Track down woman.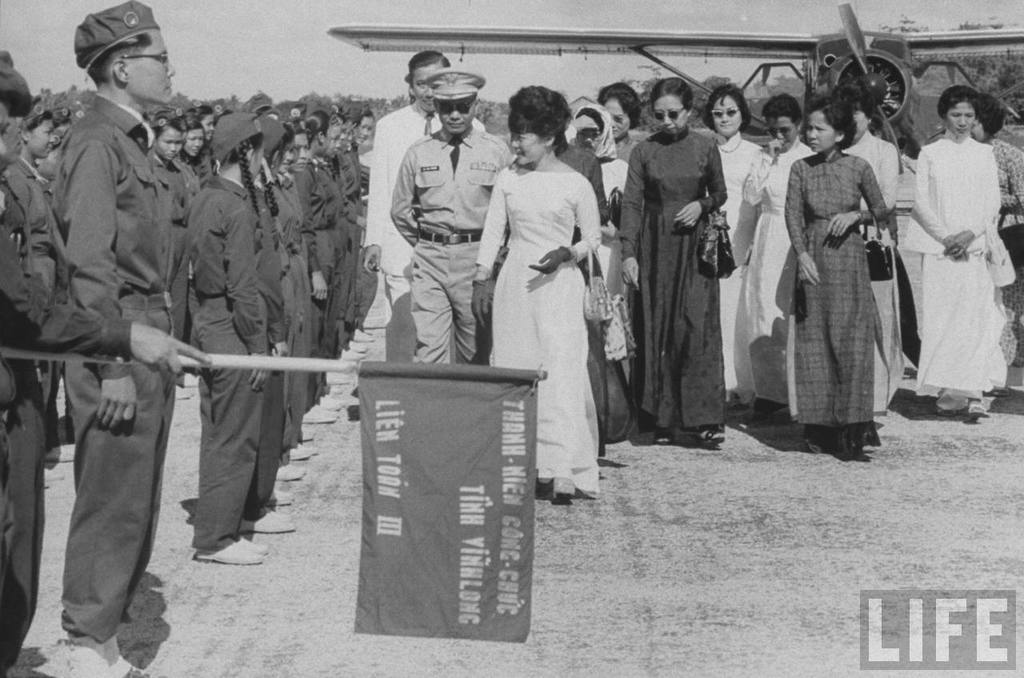
Tracked to <region>474, 86, 616, 554</region>.
